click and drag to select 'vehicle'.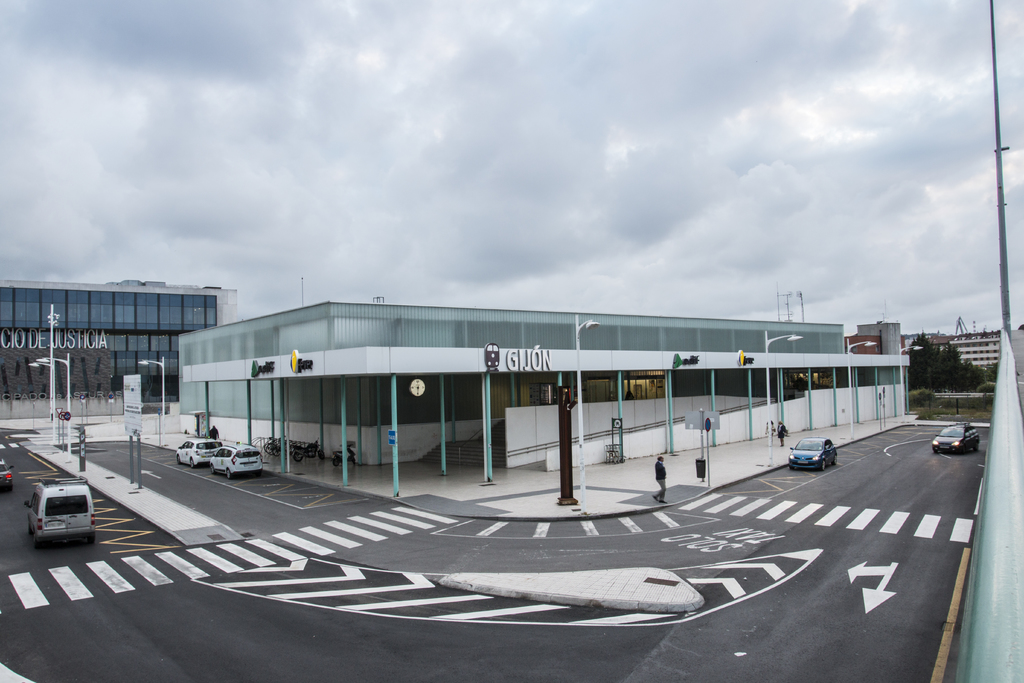
Selection: x1=787 y1=436 x2=840 y2=476.
